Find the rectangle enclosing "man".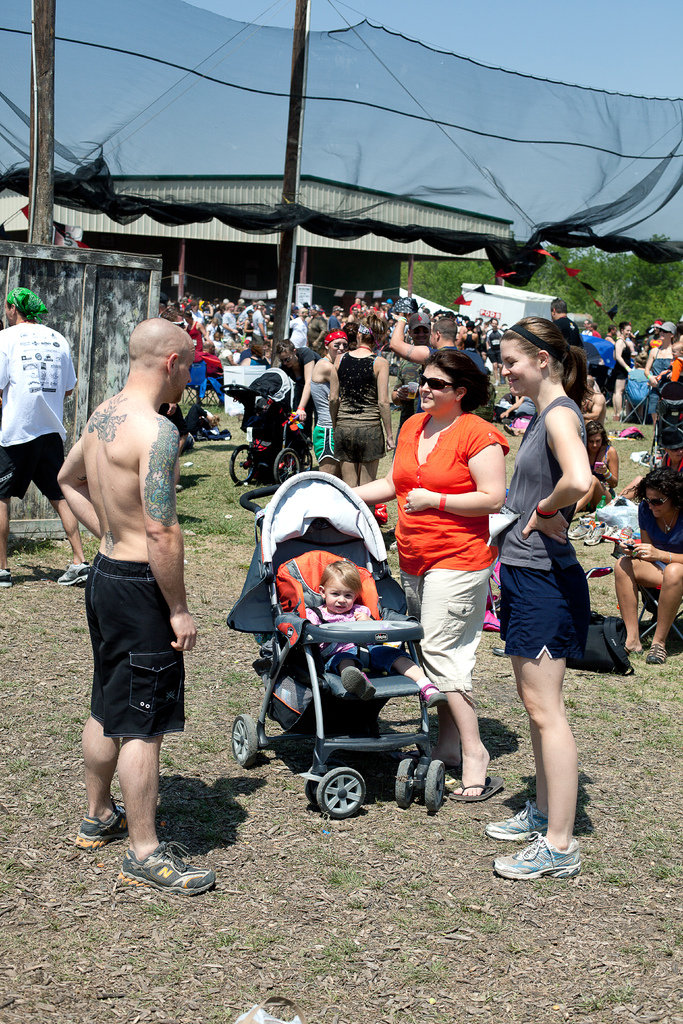
(x1=57, y1=312, x2=208, y2=884).
